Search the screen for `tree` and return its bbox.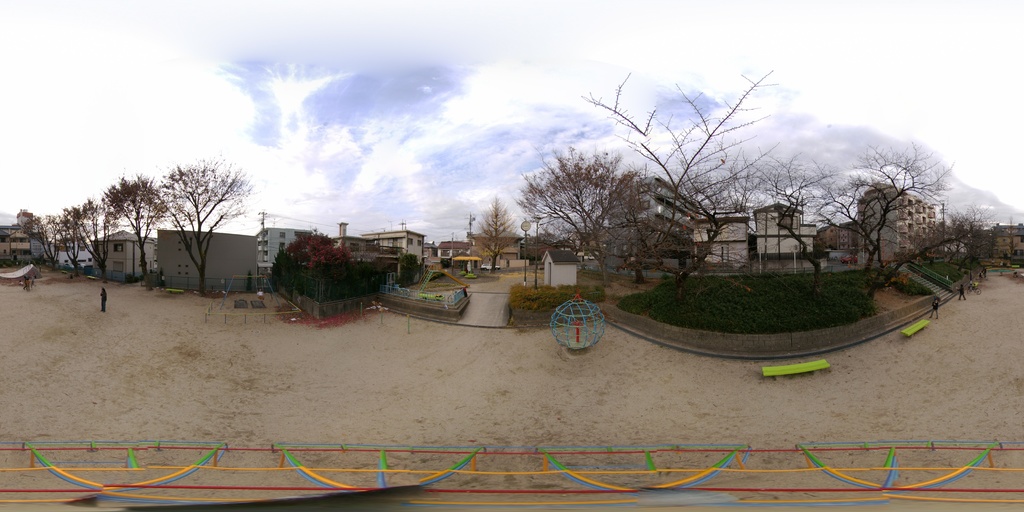
Found: rect(802, 132, 979, 305).
